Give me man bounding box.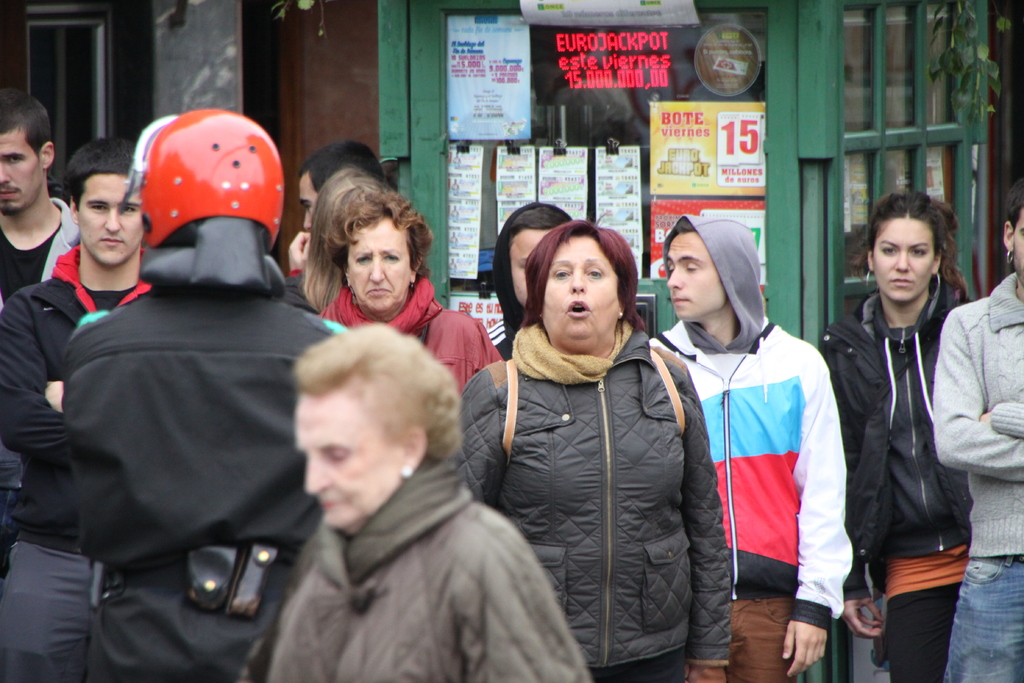
box(63, 104, 342, 682).
